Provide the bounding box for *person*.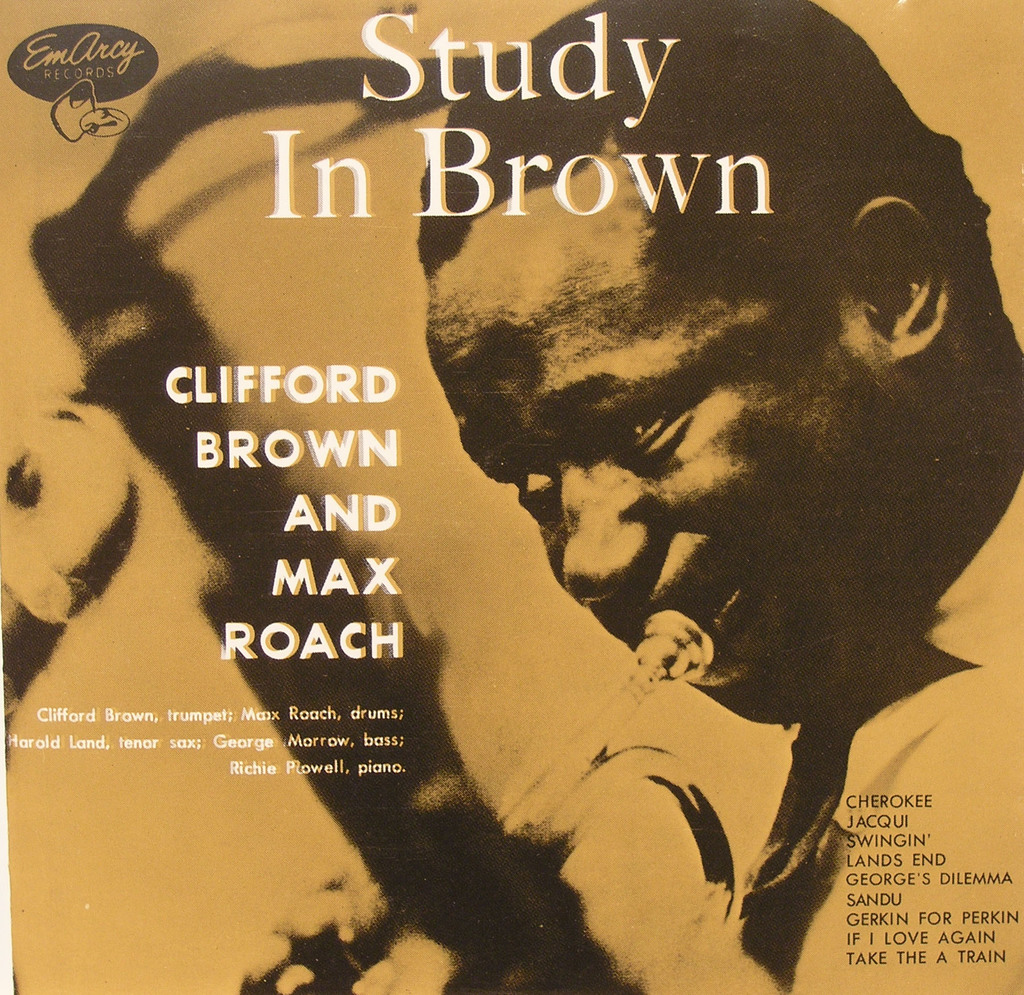
<box>102,51,931,961</box>.
